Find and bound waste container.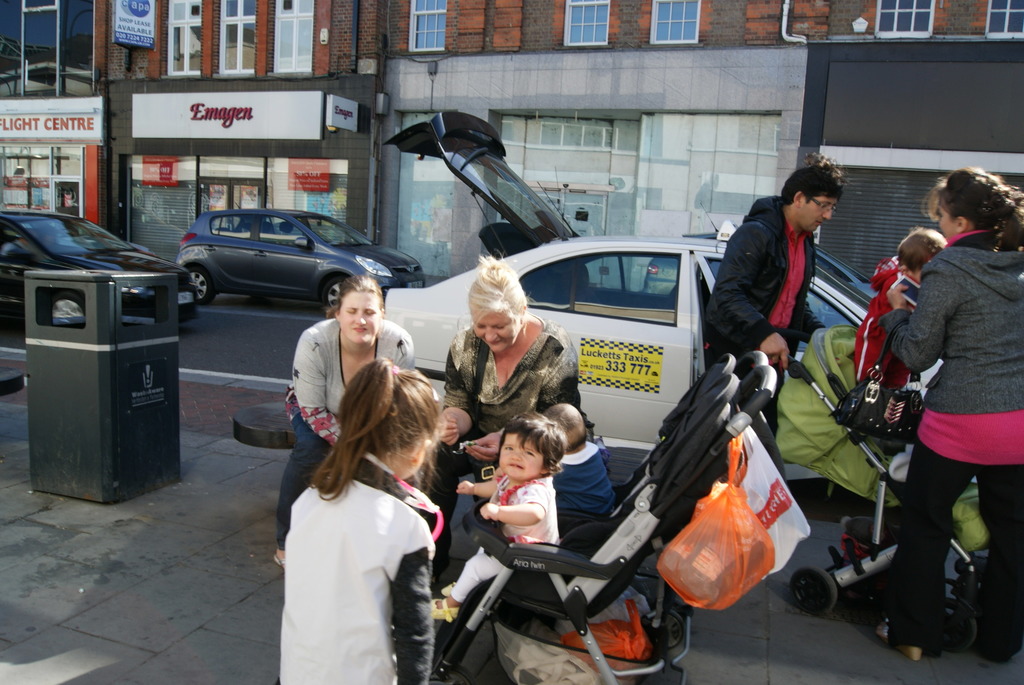
Bound: {"x1": 13, "y1": 213, "x2": 184, "y2": 509}.
